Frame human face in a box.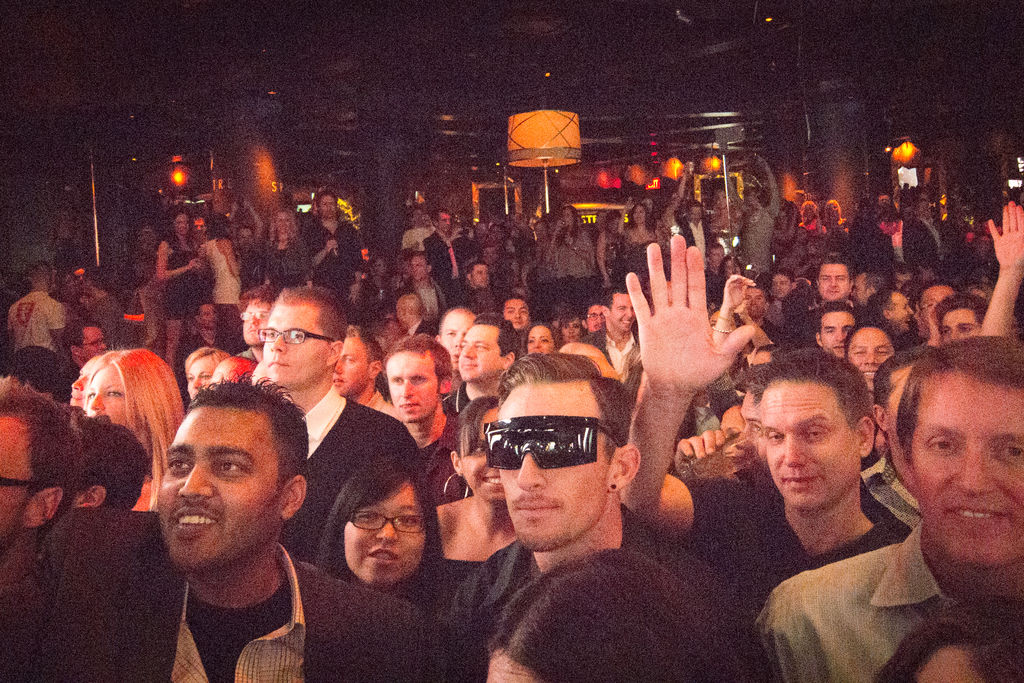
left=850, top=325, right=893, bottom=393.
